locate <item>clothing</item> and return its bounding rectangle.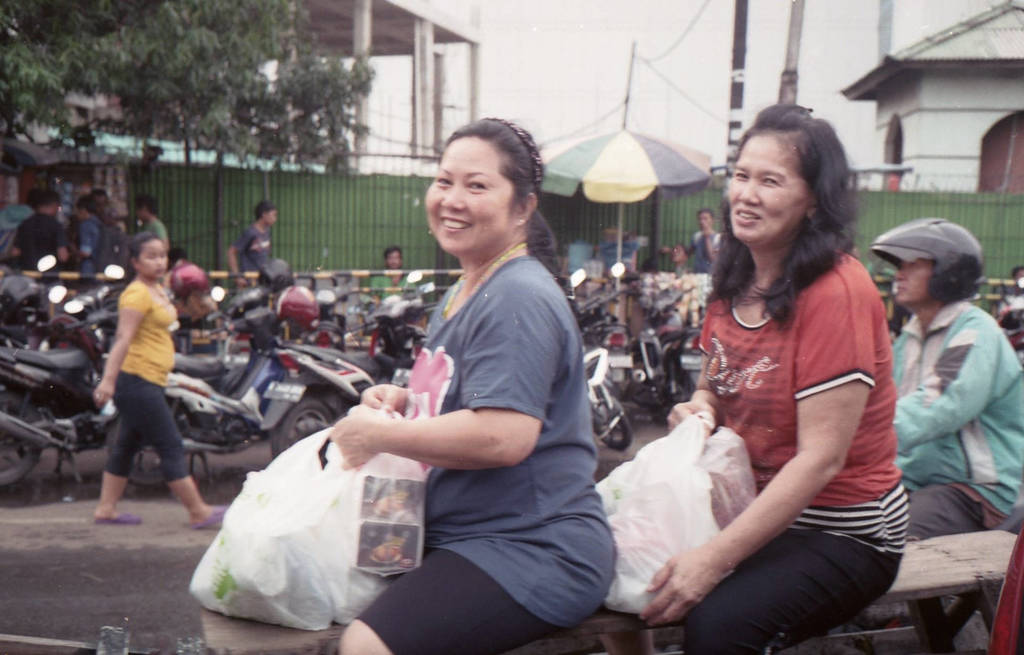
<bbox>362, 270, 406, 294</bbox>.
